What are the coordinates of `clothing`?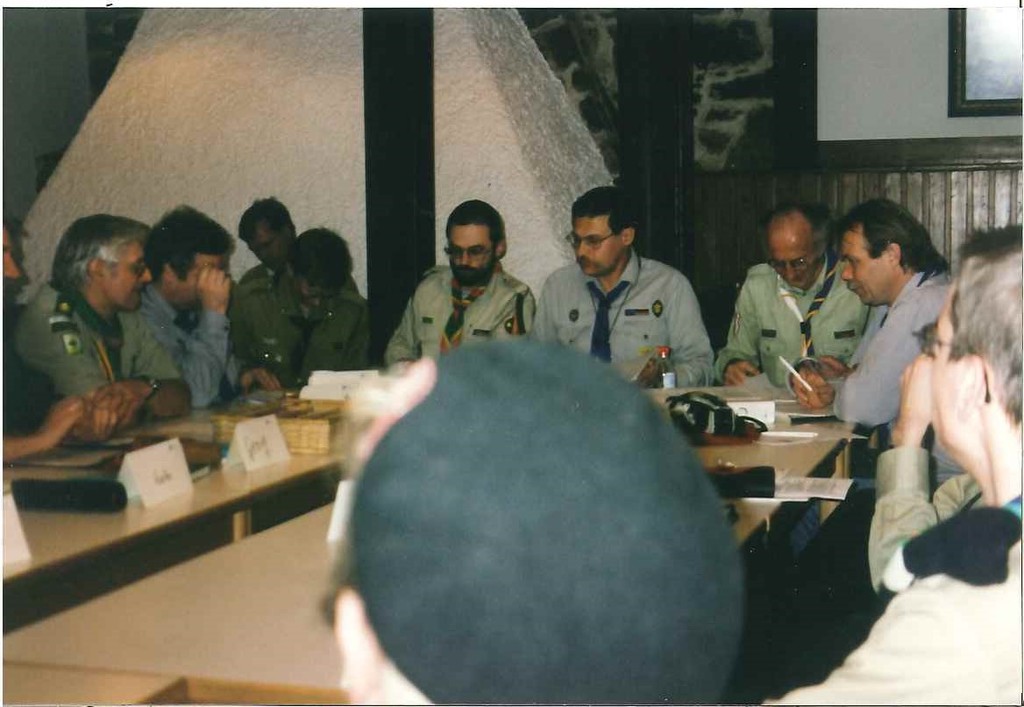
BBox(528, 260, 718, 392).
